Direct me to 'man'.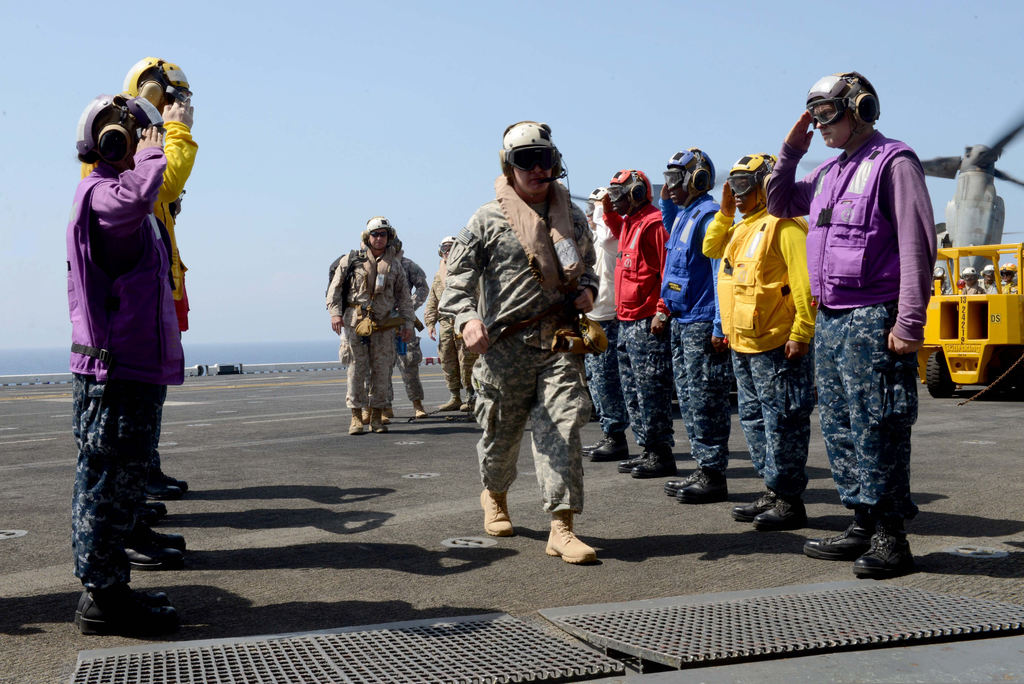
Direction: <region>764, 69, 940, 577</region>.
